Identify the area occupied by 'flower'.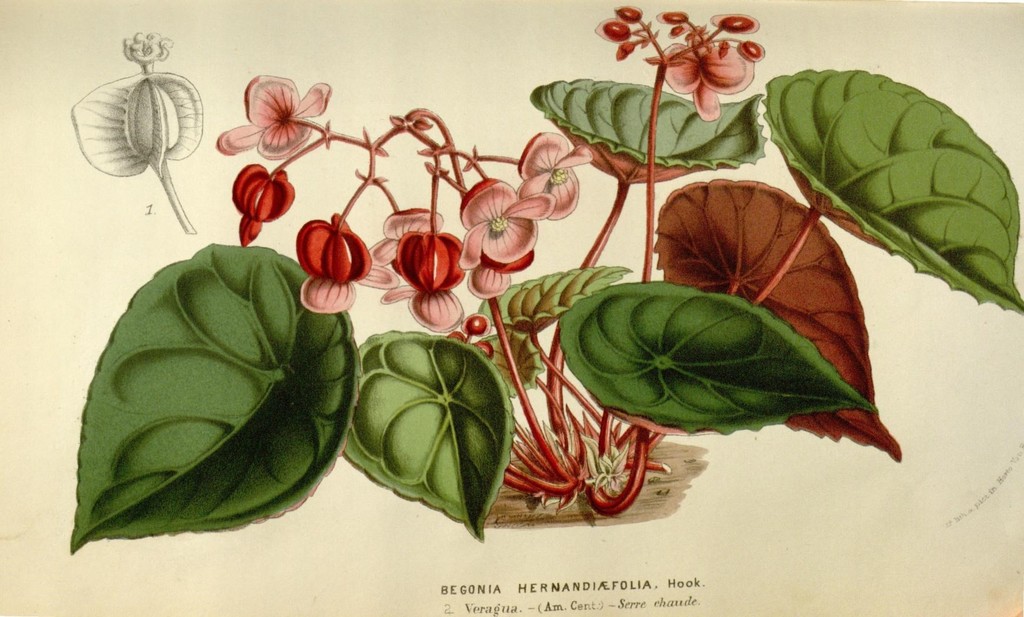
Area: rect(218, 74, 330, 159).
